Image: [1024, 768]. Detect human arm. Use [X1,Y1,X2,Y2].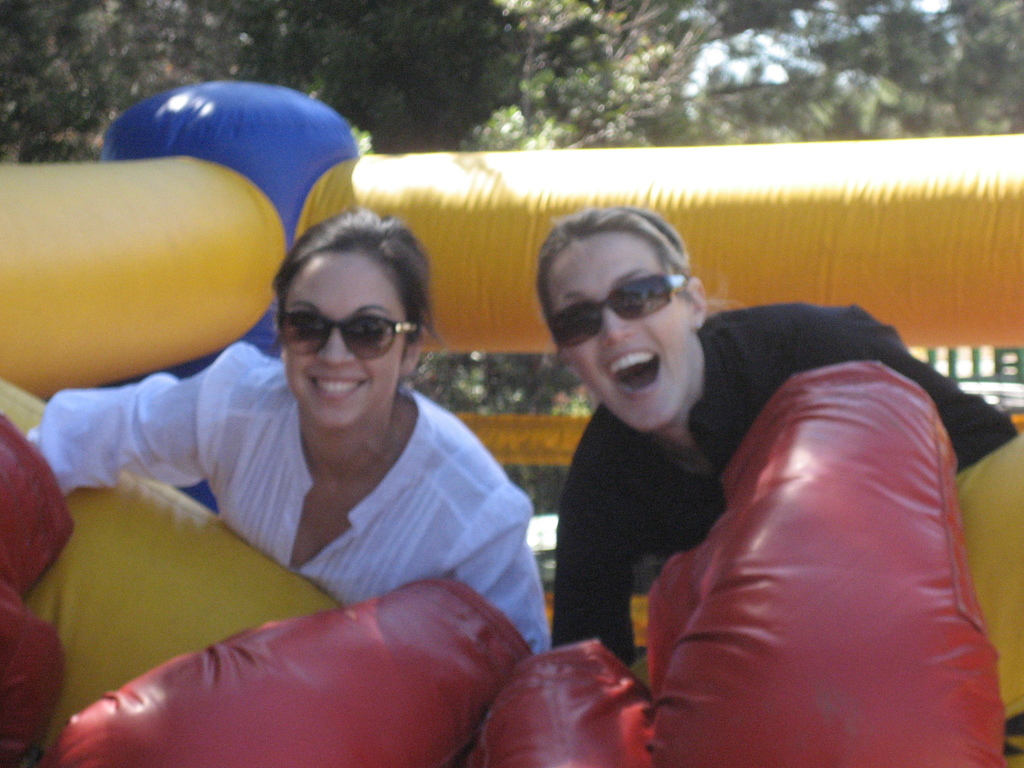
[449,471,559,663].
